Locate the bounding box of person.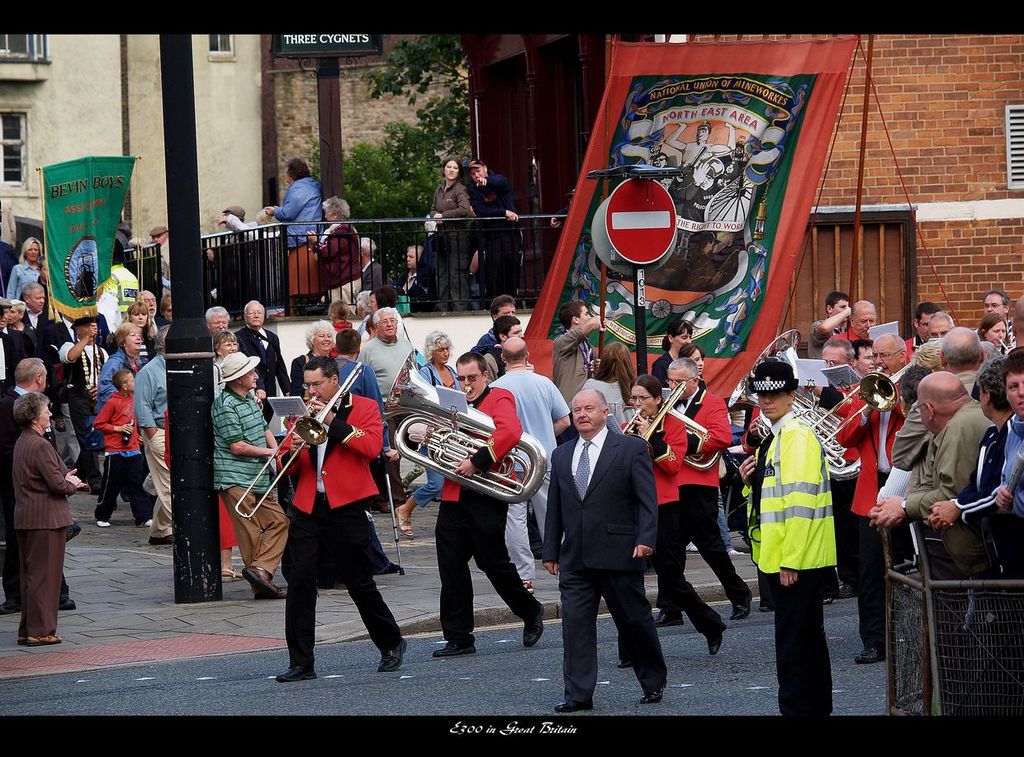
Bounding box: x1=211, y1=347, x2=292, y2=597.
